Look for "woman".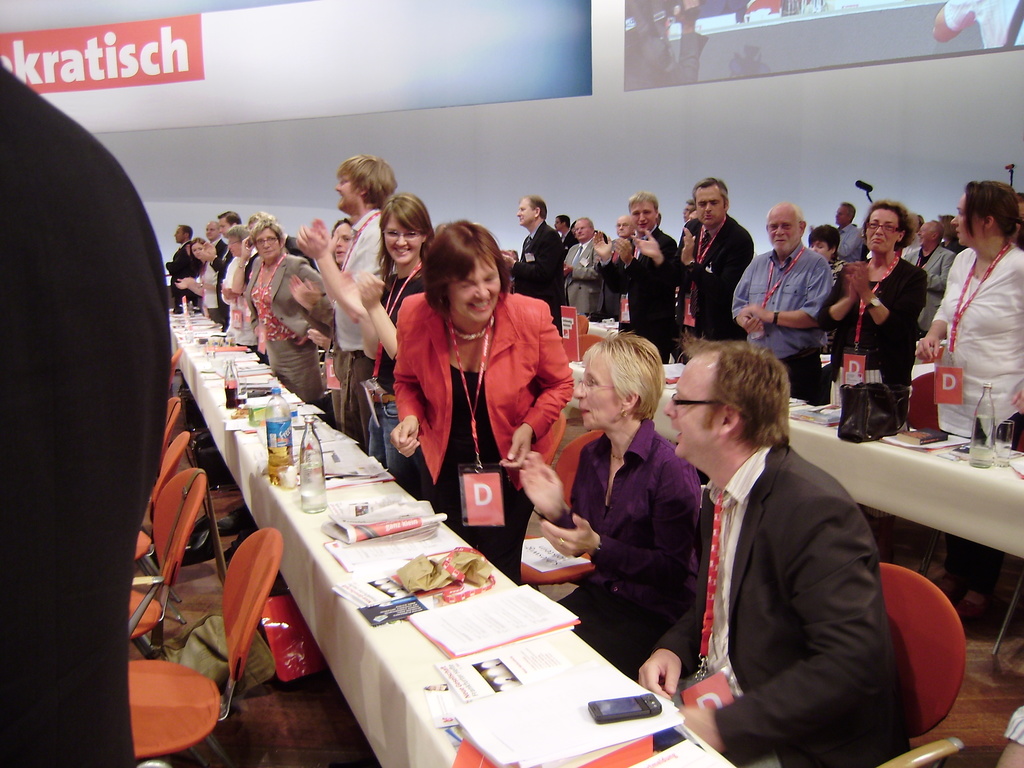
Found: 291 216 356 431.
